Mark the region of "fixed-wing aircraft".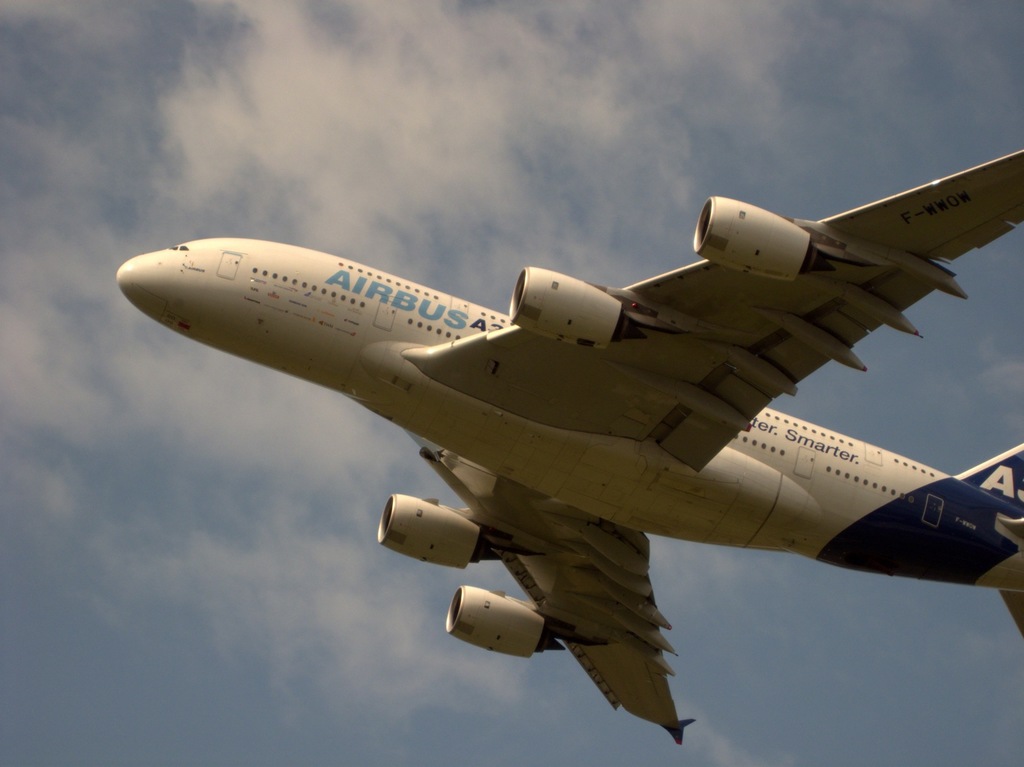
Region: <region>110, 153, 1023, 749</region>.
